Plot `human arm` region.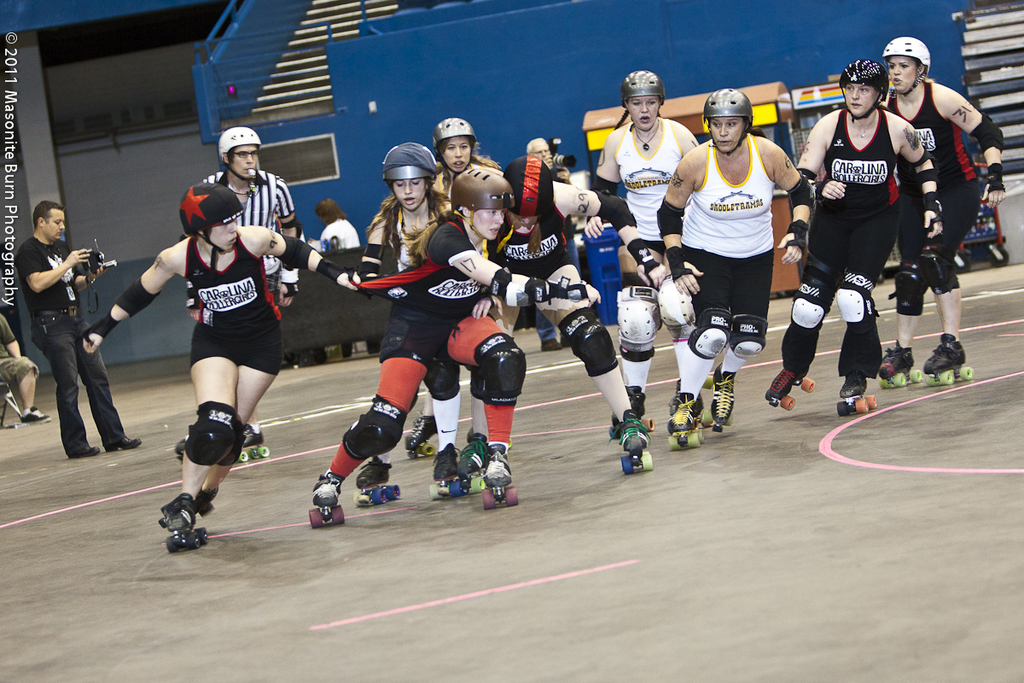
Plotted at [x1=650, y1=161, x2=694, y2=296].
